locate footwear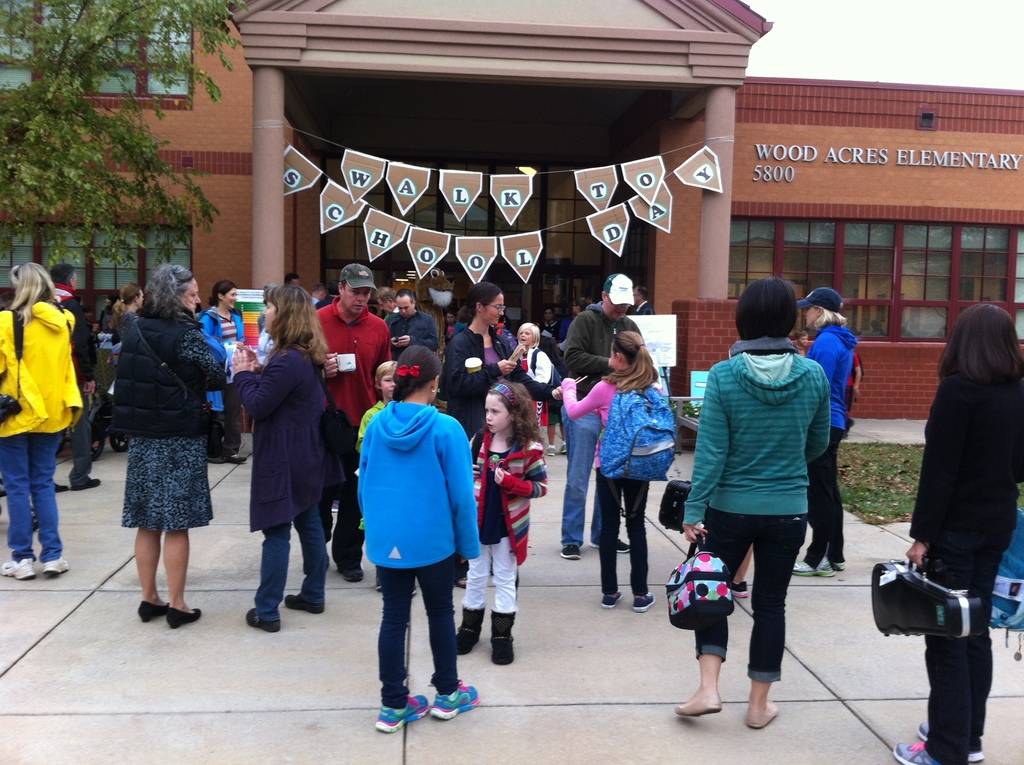
bbox=(632, 588, 657, 615)
